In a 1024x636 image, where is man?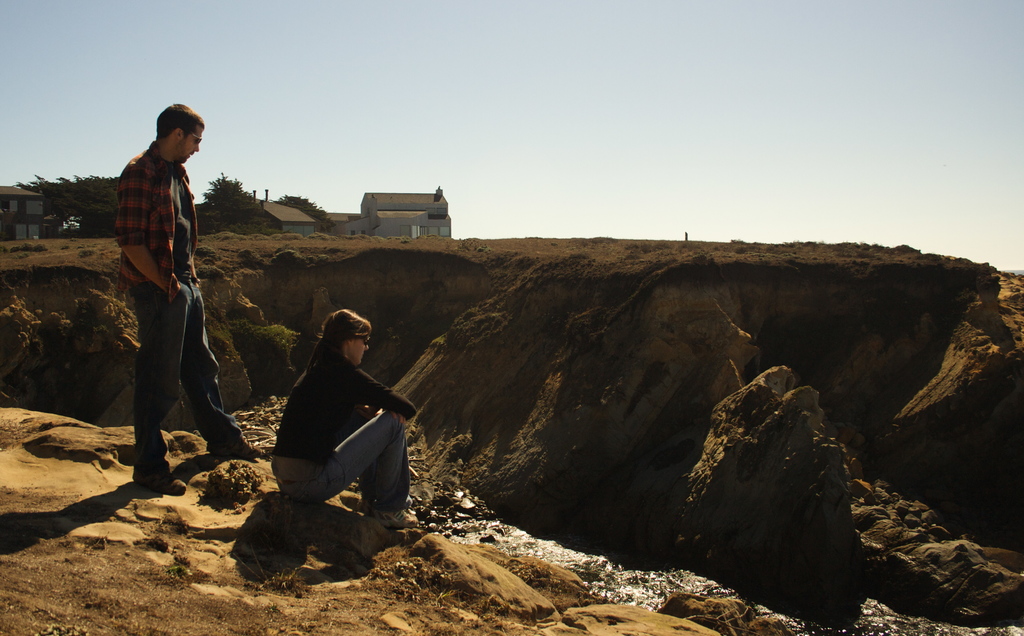
l=109, t=102, r=266, b=496.
